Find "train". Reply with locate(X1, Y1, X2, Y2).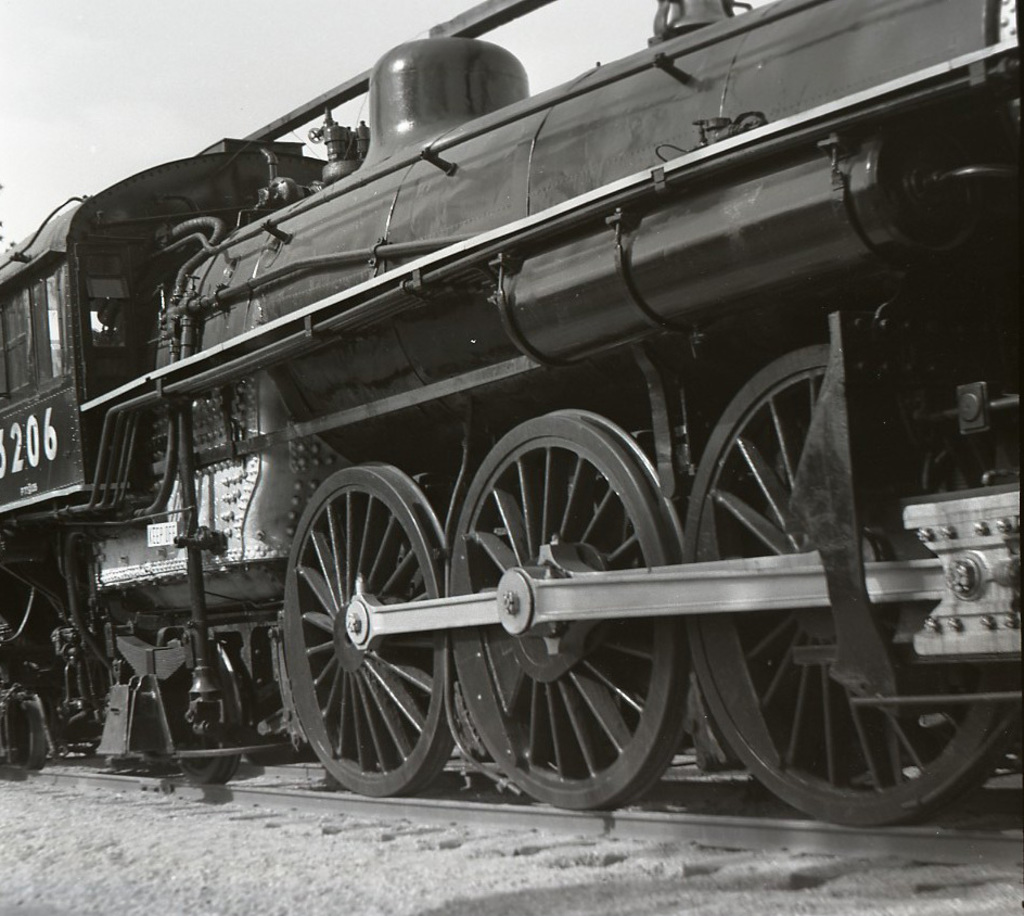
locate(0, 0, 1023, 826).
